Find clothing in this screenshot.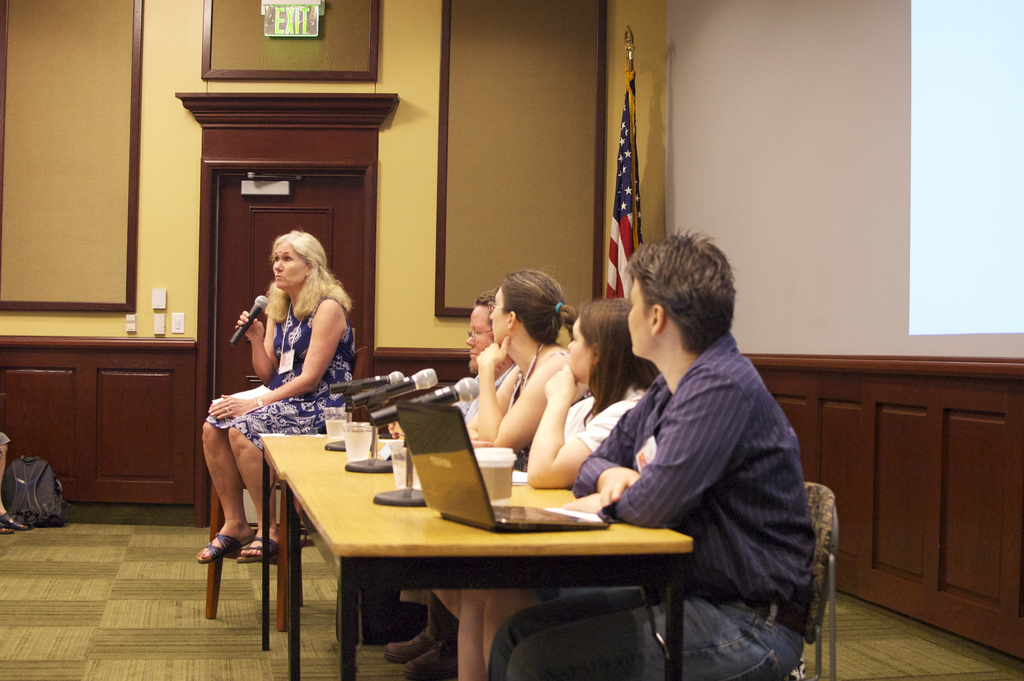
The bounding box for clothing is detection(226, 263, 347, 440).
